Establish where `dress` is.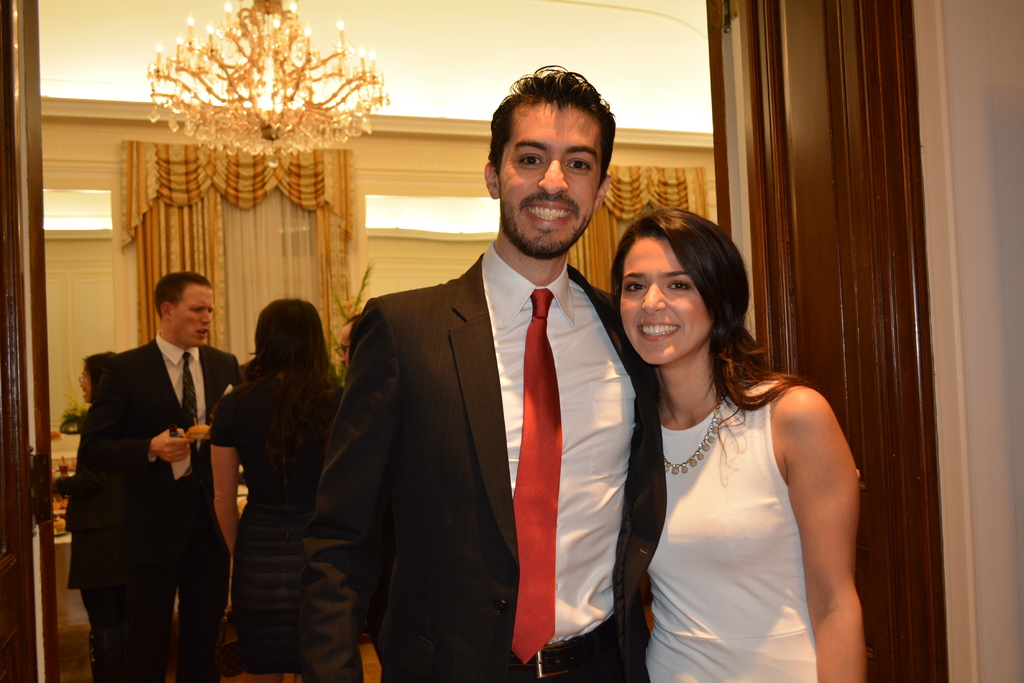
Established at (648,379,819,682).
